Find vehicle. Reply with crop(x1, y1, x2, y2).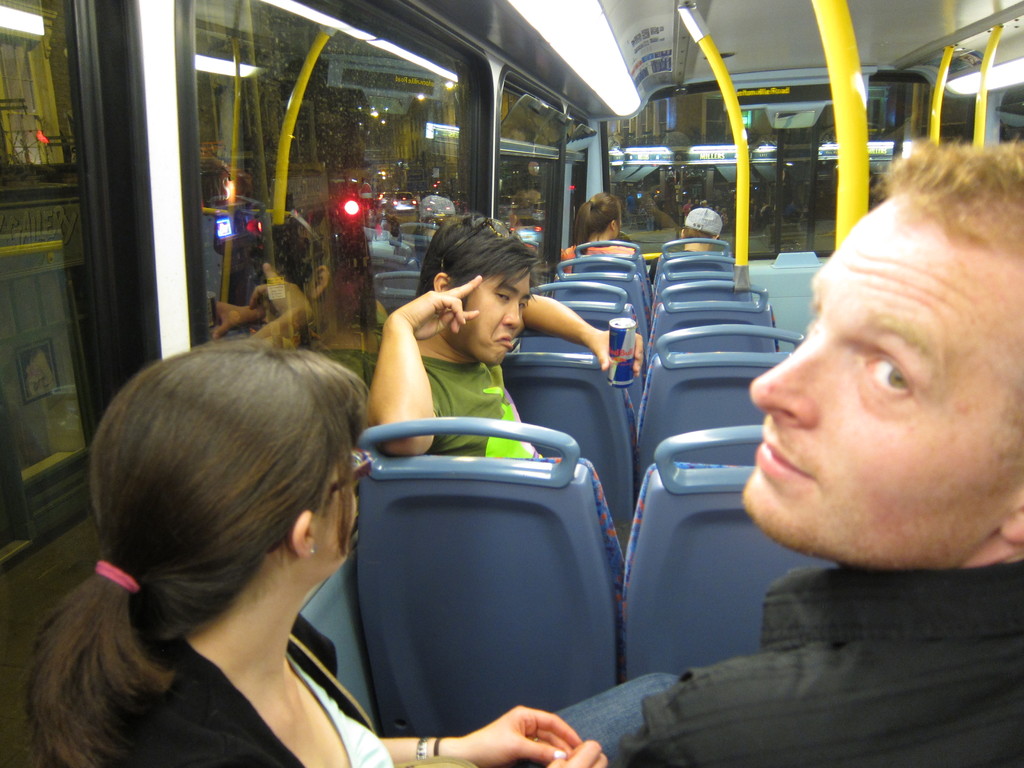
crop(0, 0, 1023, 767).
